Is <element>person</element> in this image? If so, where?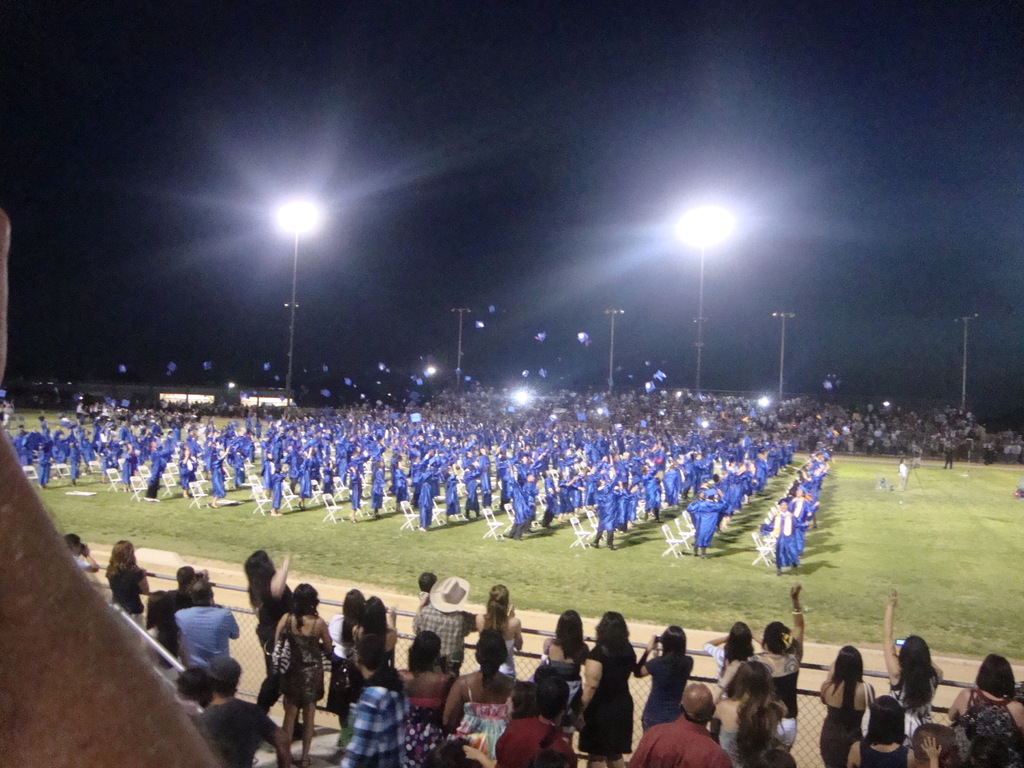
Yes, at x1=850, y1=698, x2=919, y2=767.
